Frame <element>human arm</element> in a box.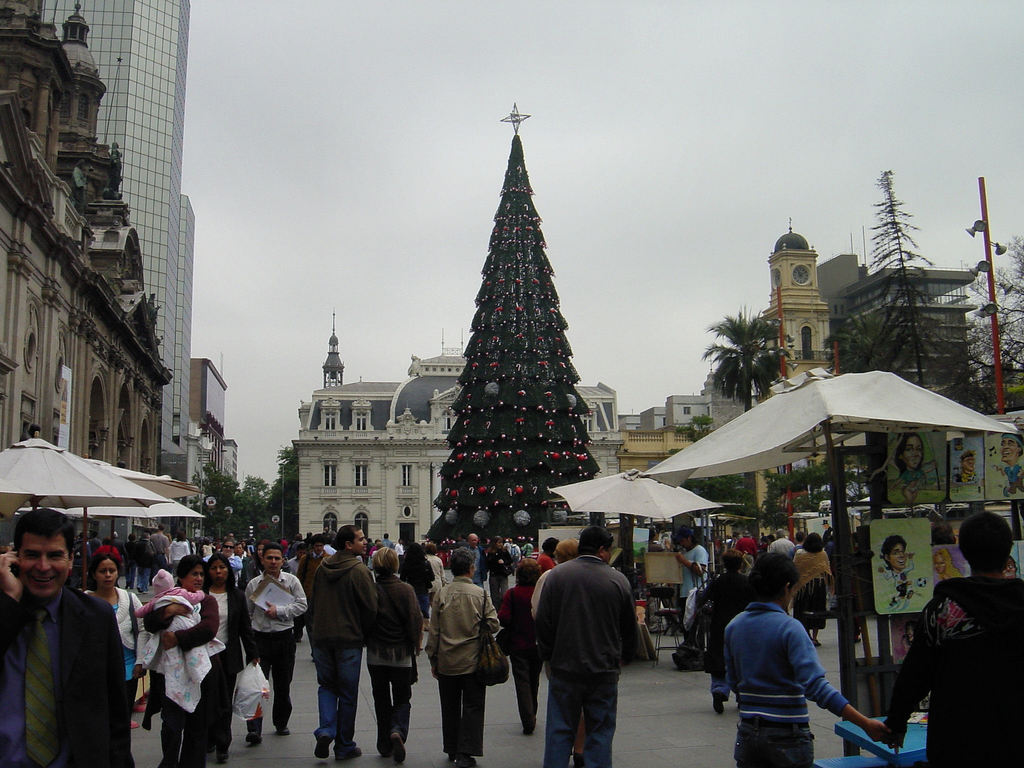
left=823, top=564, right=838, bottom=588.
